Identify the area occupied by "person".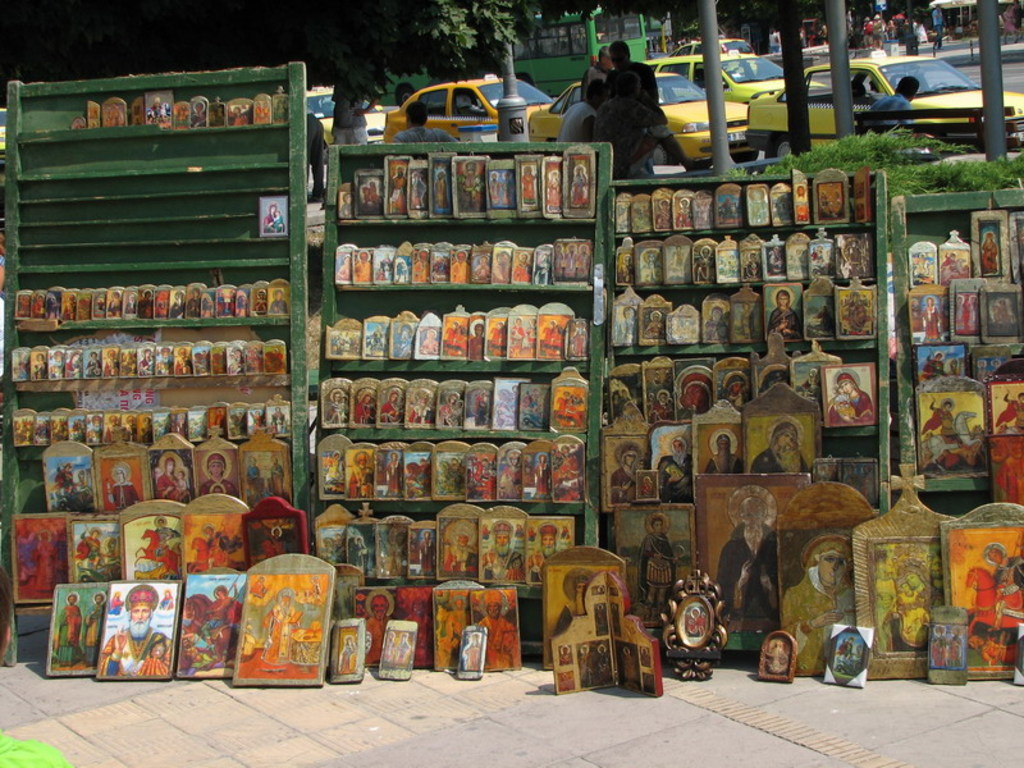
Area: box(207, 582, 236, 650).
